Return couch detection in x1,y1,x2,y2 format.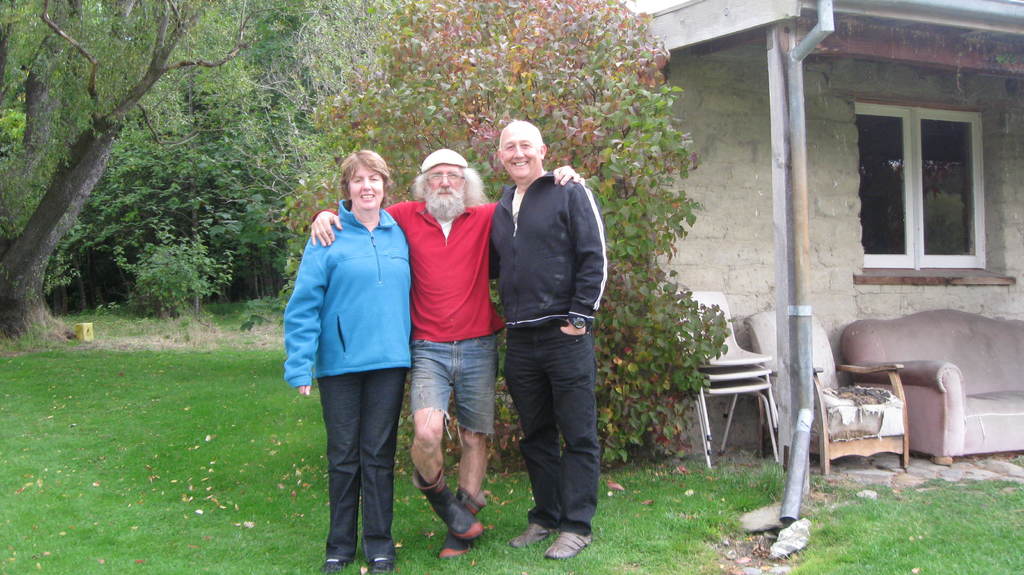
839,308,1023,469.
